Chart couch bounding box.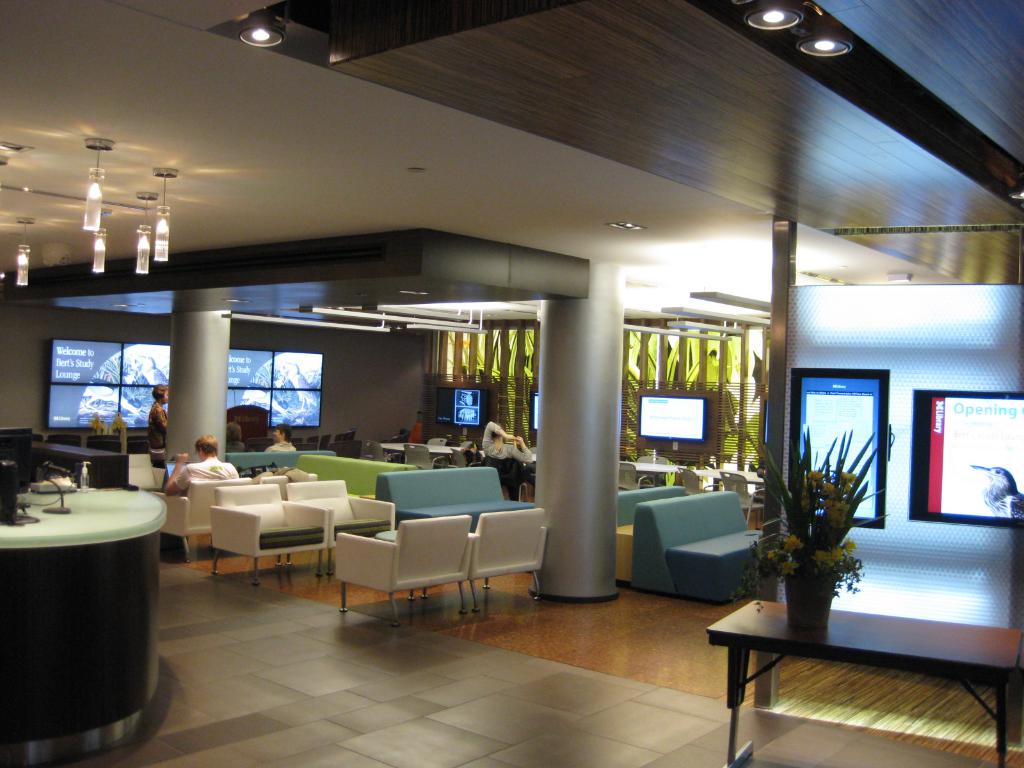
Charted: <box>291,447,417,502</box>.
